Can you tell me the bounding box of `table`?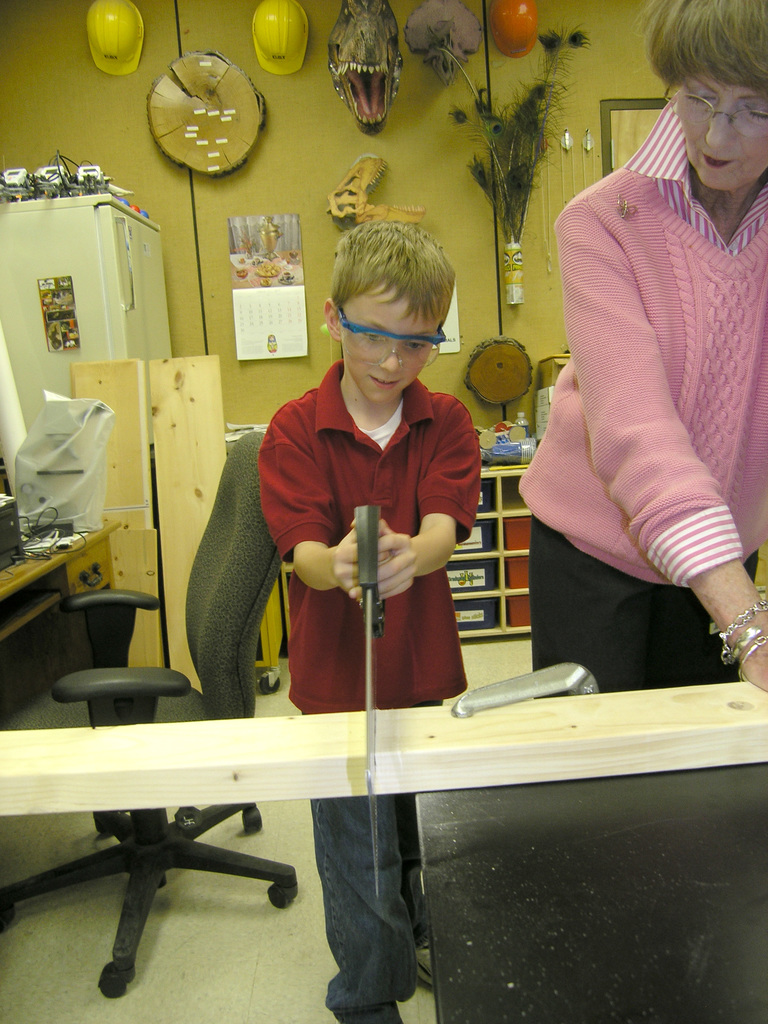
<box>0,504,121,706</box>.
